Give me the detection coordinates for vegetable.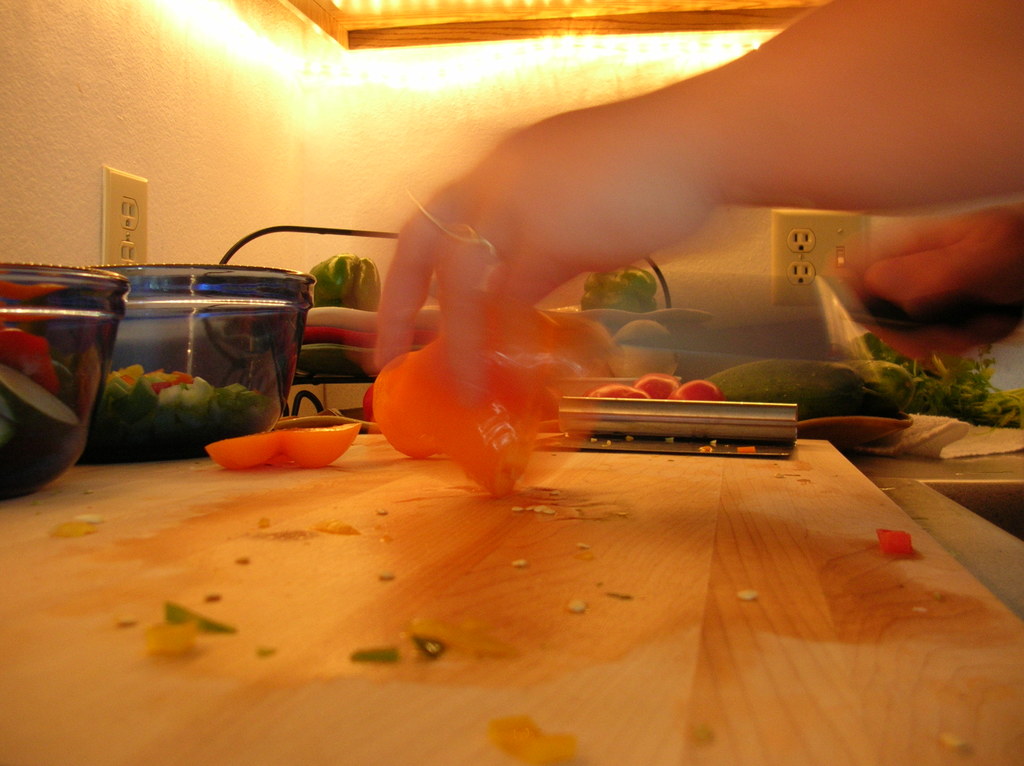
detection(584, 385, 652, 400).
